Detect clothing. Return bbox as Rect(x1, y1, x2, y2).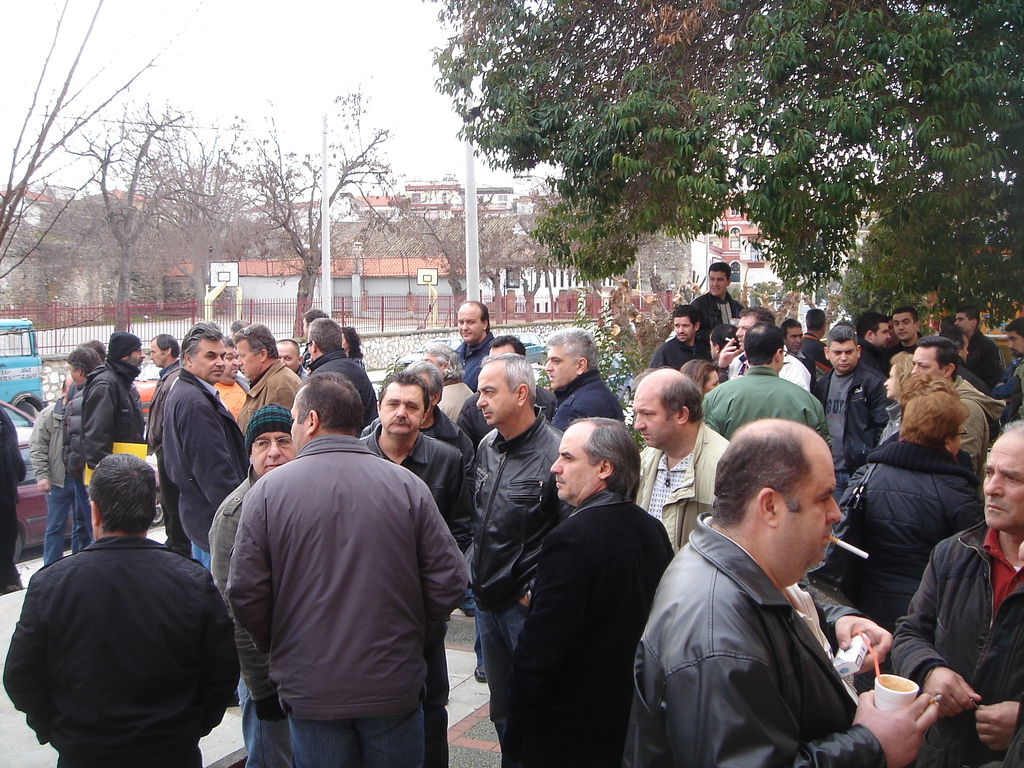
Rect(307, 344, 380, 429).
